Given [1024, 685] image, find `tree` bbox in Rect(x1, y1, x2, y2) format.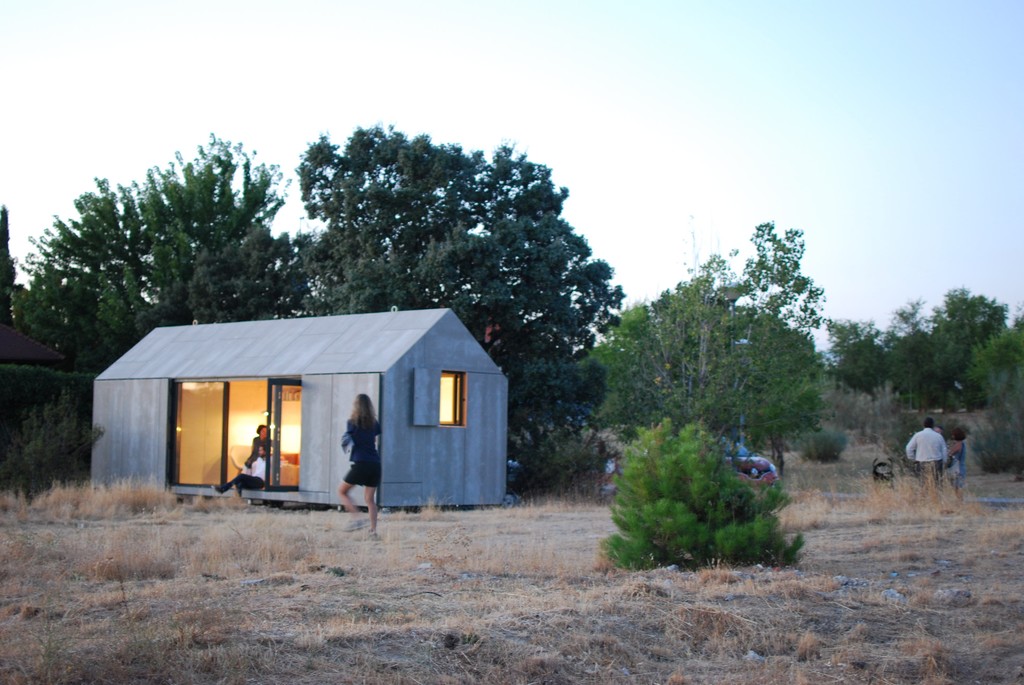
Rect(682, 218, 840, 350).
